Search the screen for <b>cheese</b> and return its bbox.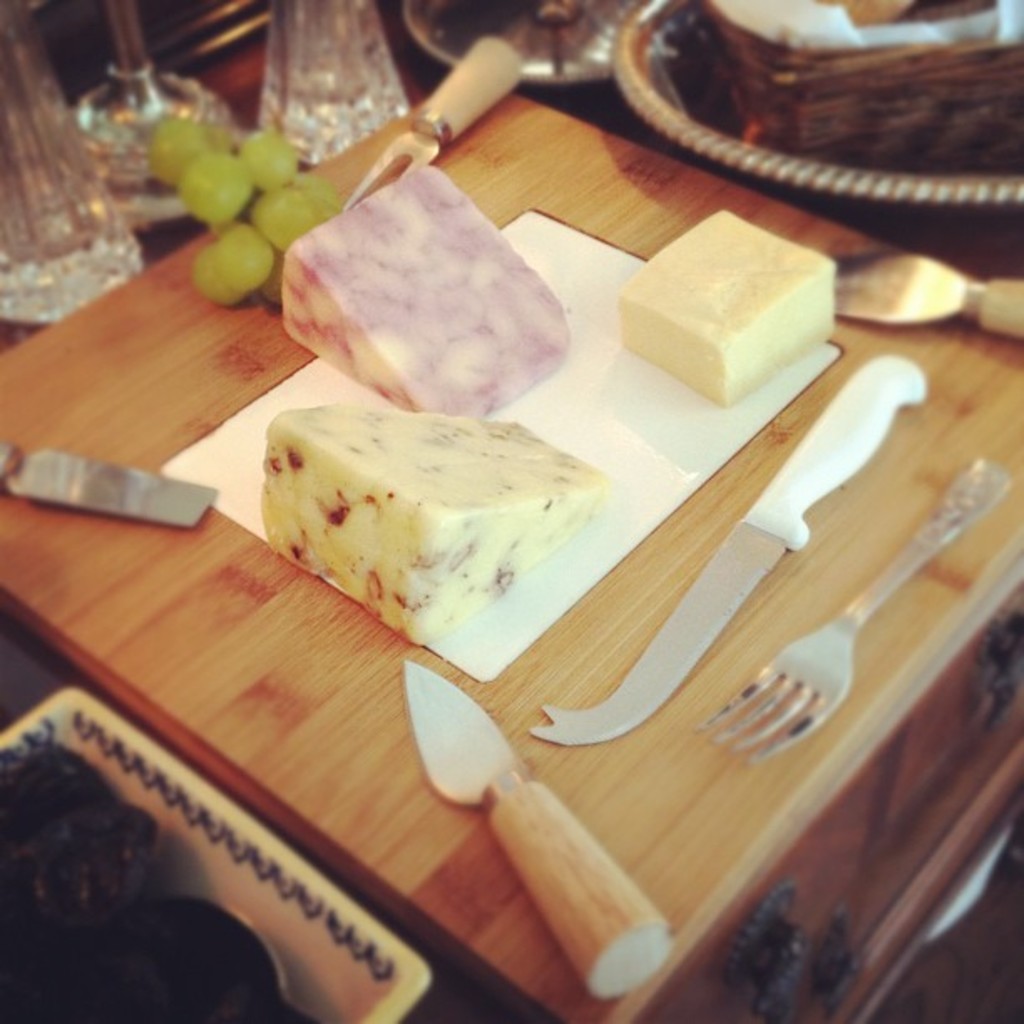
Found: 617/201/842/402.
